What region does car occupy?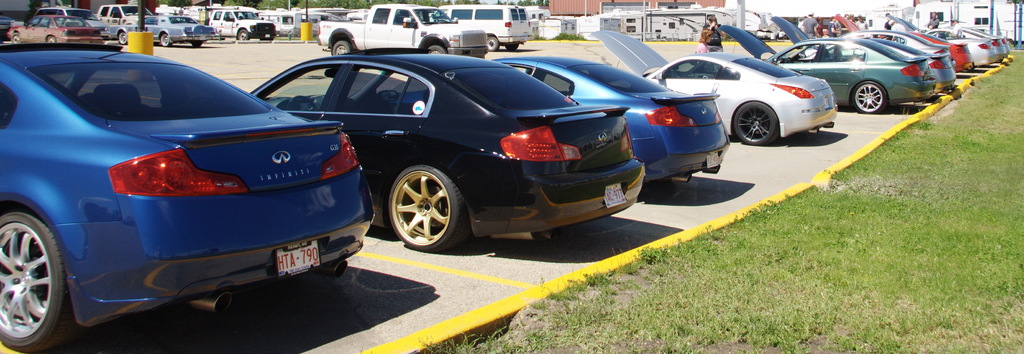
bbox(586, 22, 840, 144).
